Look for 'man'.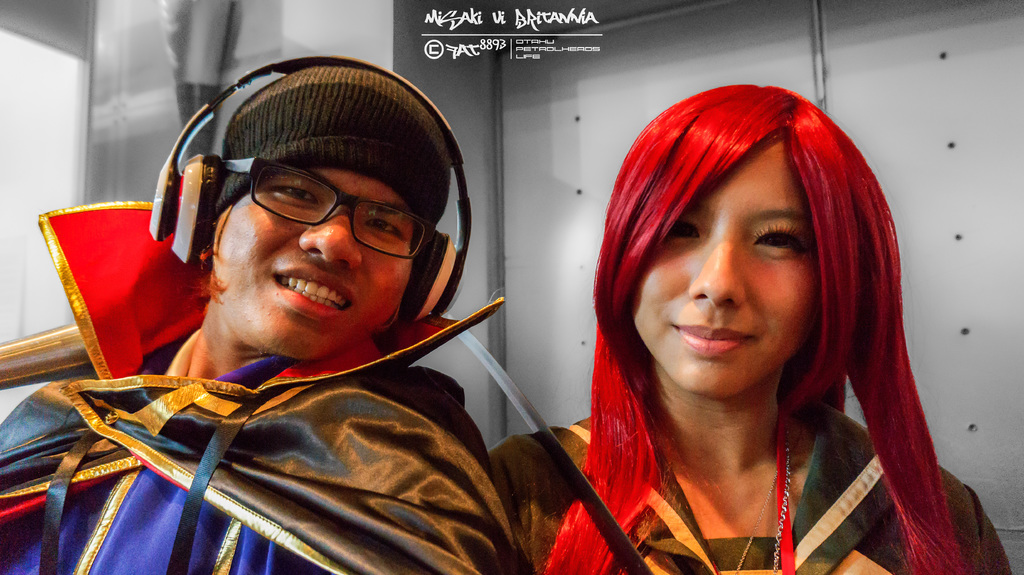
Found: bbox(0, 64, 524, 574).
